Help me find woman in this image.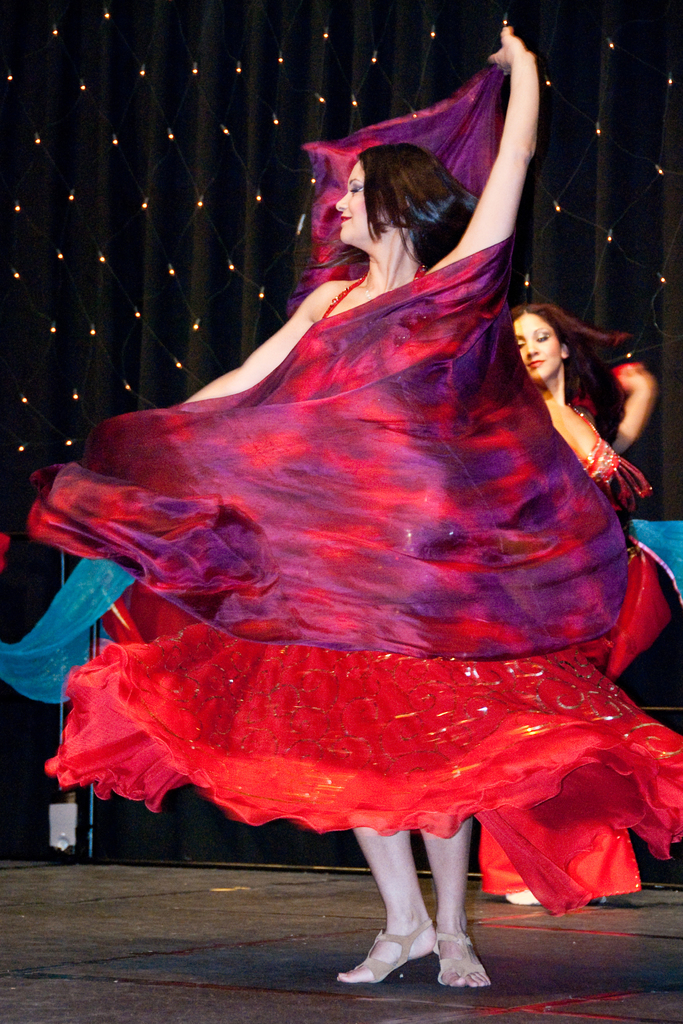
Found it: 497 307 661 500.
